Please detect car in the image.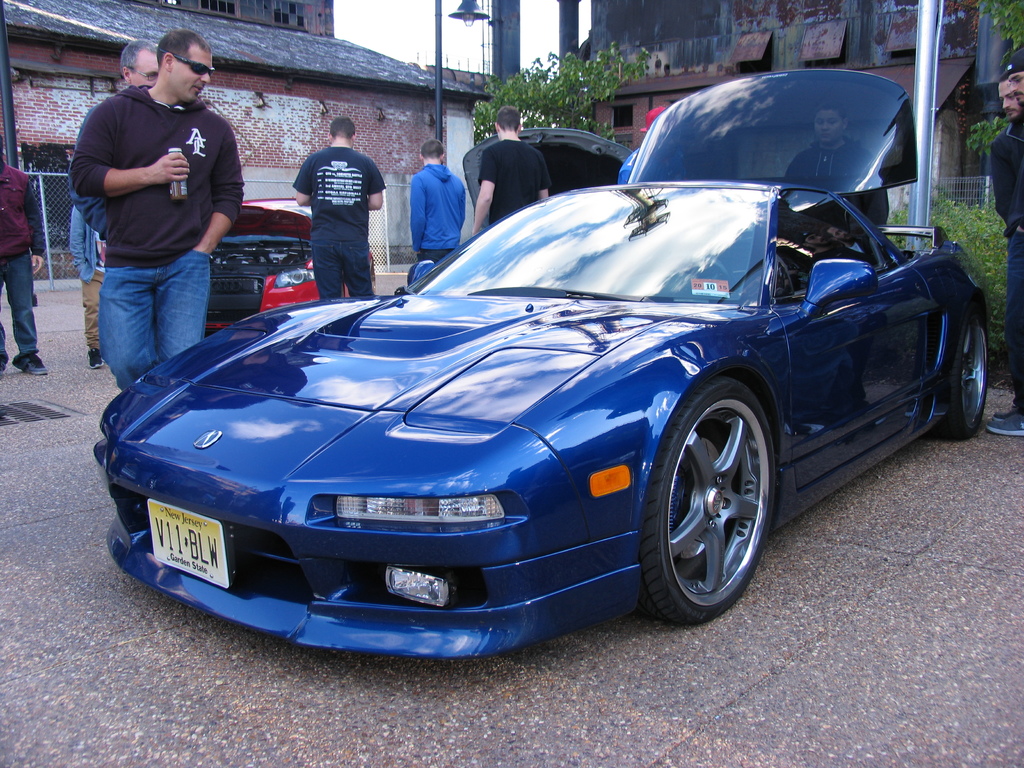
bbox=(460, 125, 633, 230).
